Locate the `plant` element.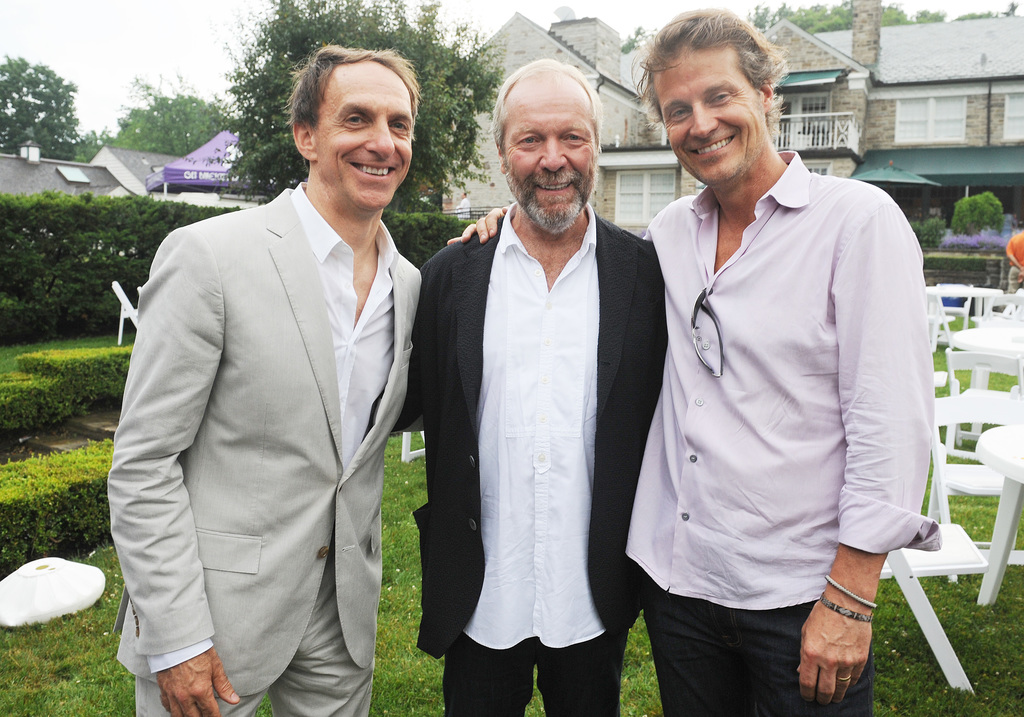
Element bbox: 906 202 945 251.
